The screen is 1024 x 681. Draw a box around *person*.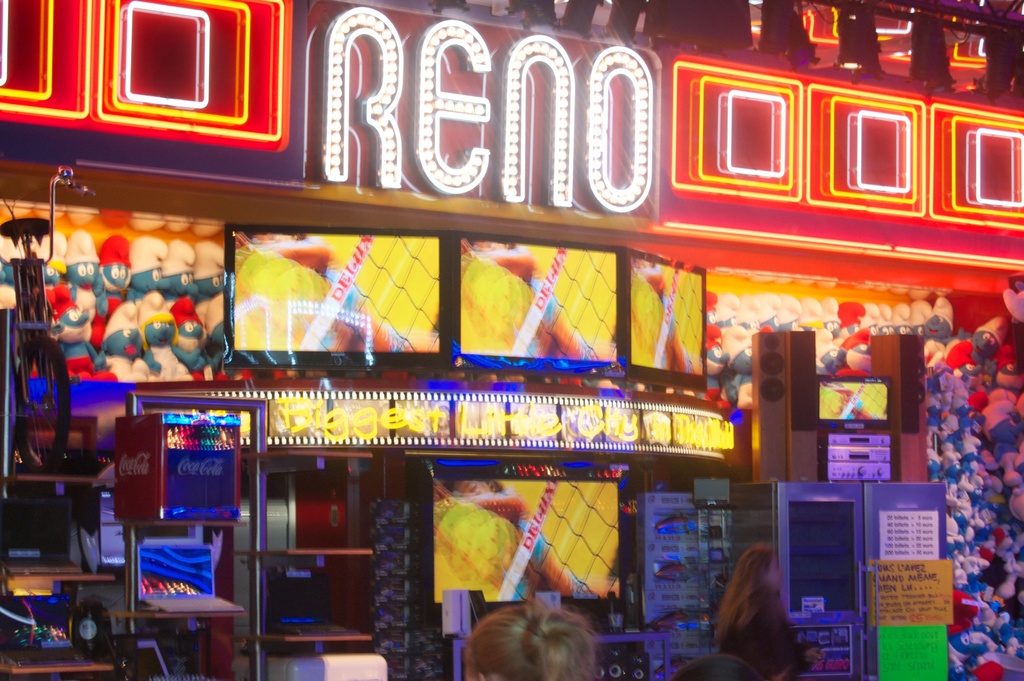
<box>717,533,812,675</box>.
